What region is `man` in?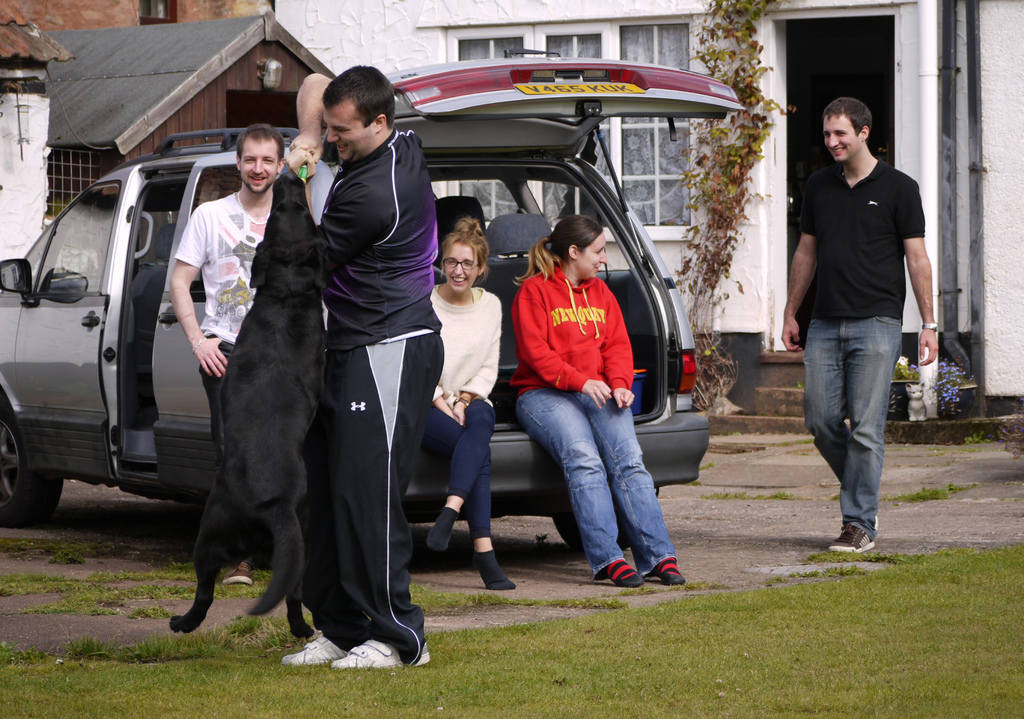
bbox=[786, 98, 938, 560].
